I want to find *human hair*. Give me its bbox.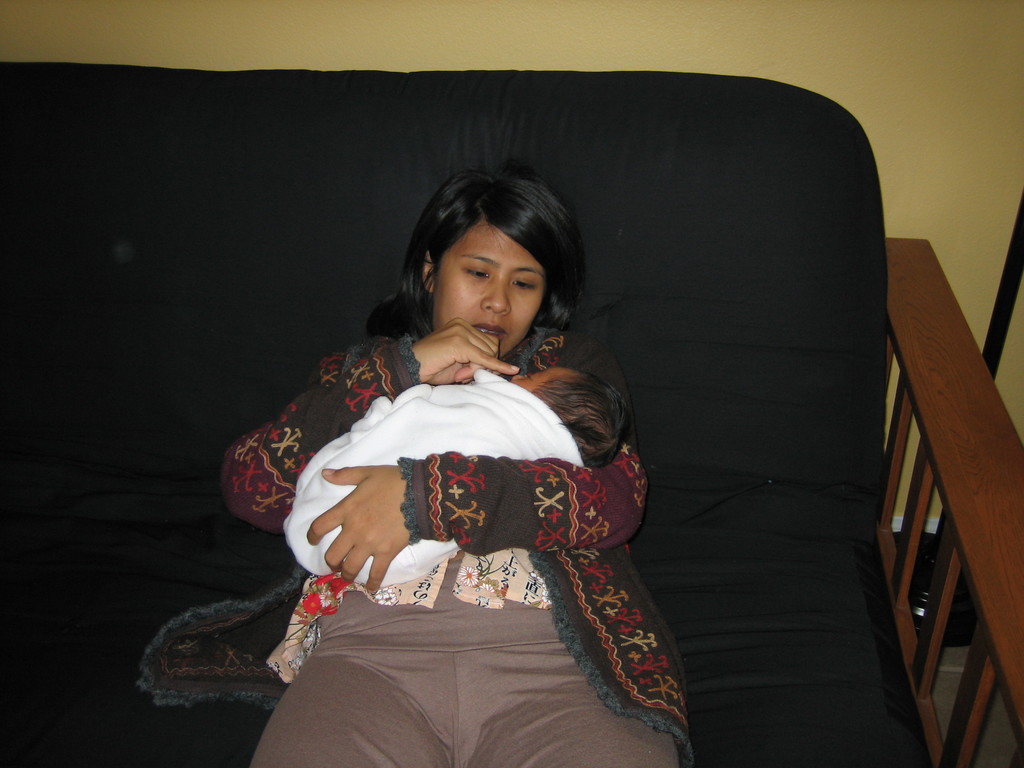
x1=527, y1=367, x2=634, y2=467.
